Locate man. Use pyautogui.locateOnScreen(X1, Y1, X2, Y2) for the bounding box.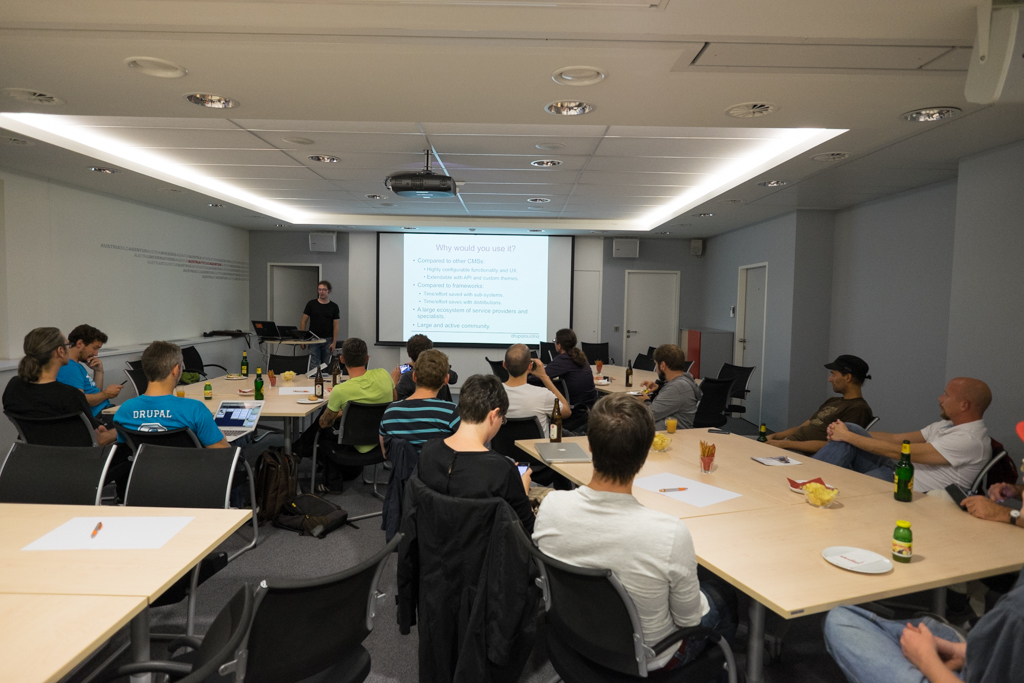
pyautogui.locateOnScreen(820, 582, 1023, 682).
